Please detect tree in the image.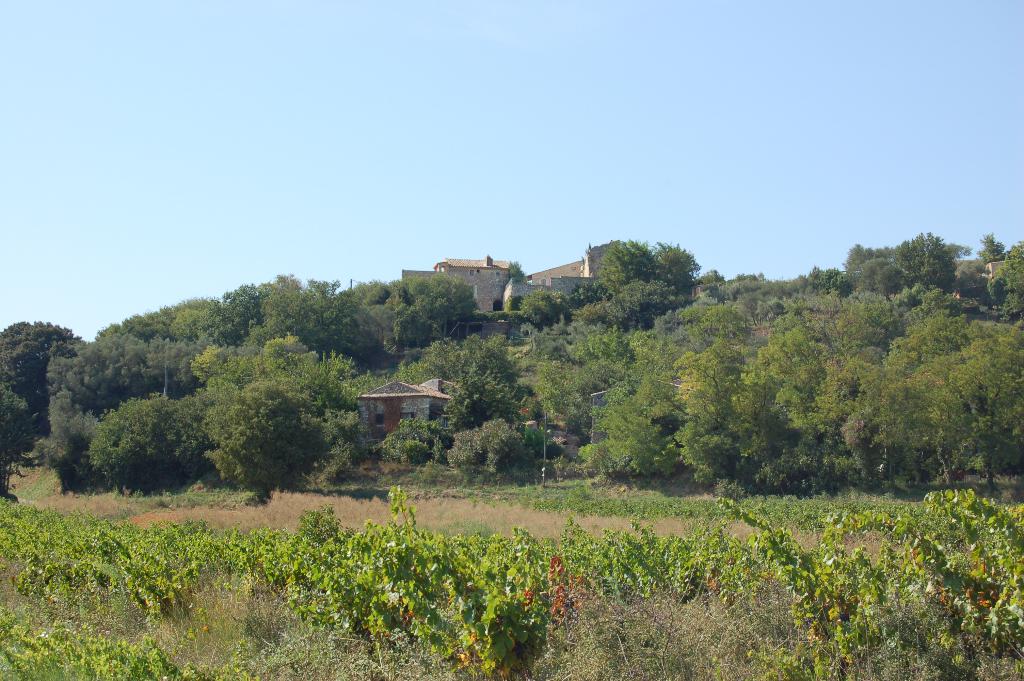
(left=435, top=325, right=540, bottom=419).
